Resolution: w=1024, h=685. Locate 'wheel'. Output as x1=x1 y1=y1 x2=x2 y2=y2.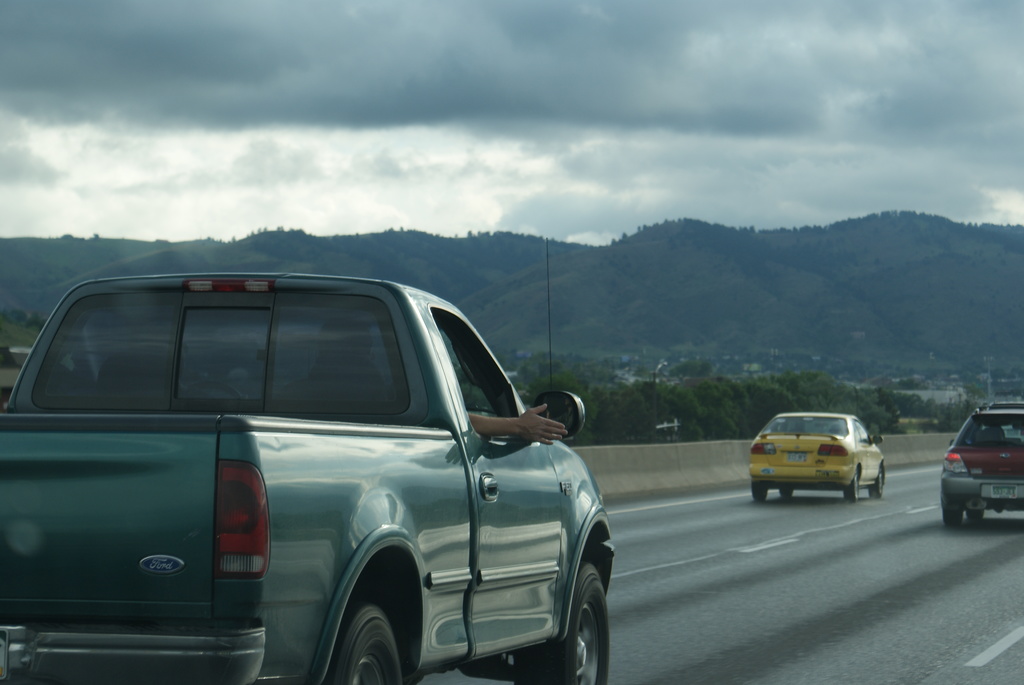
x1=845 y1=467 x2=860 y2=502.
